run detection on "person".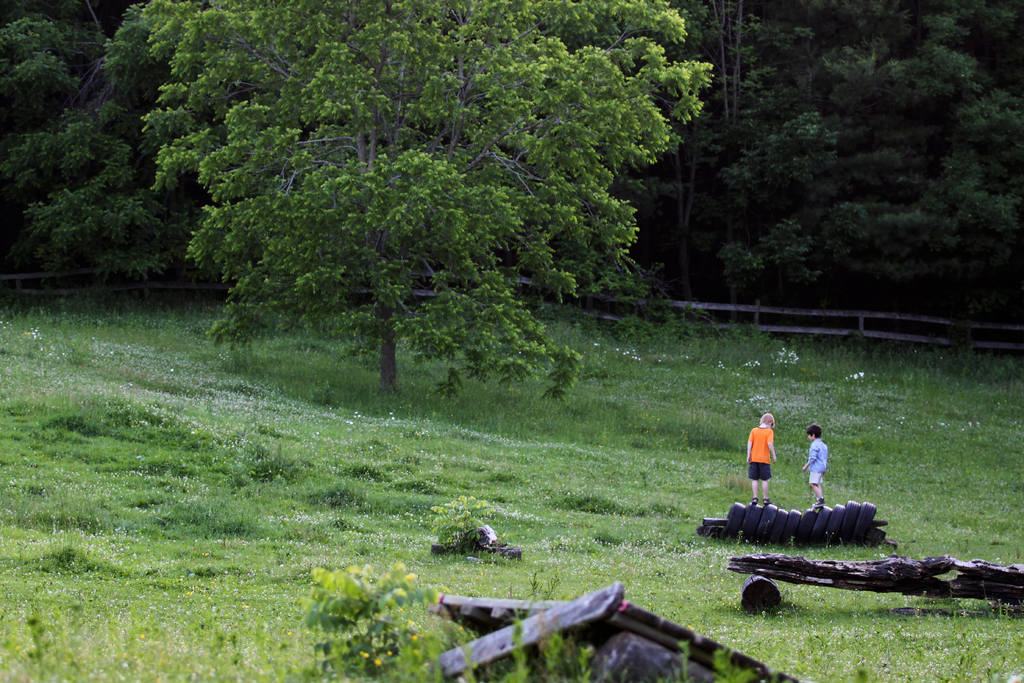
Result: 746/412/777/503.
